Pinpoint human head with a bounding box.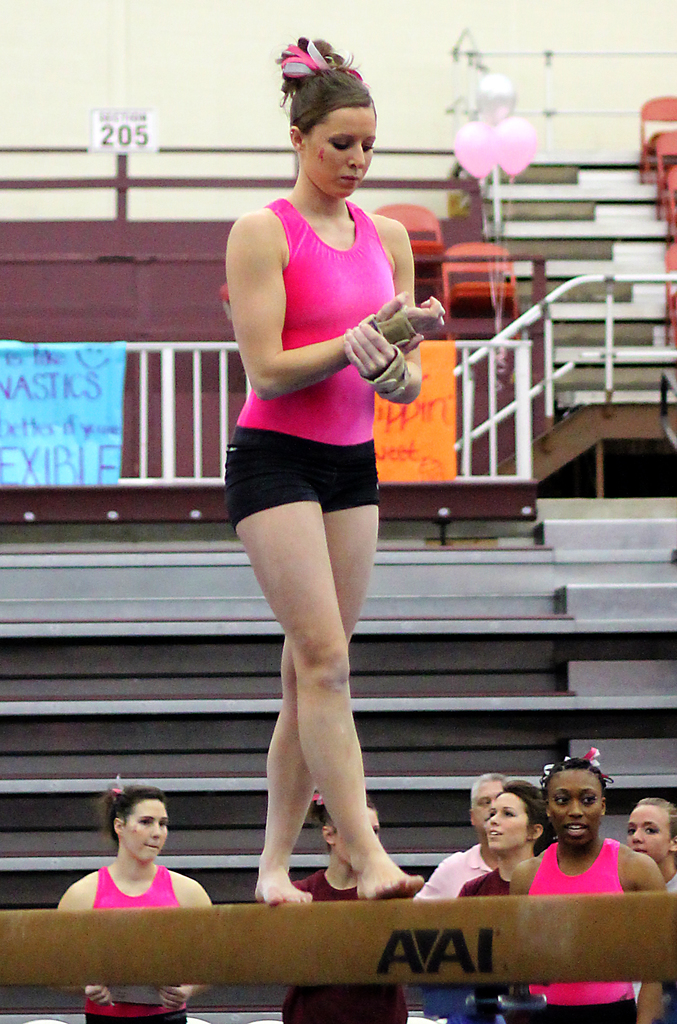
{"x1": 469, "y1": 769, "x2": 513, "y2": 831}.
